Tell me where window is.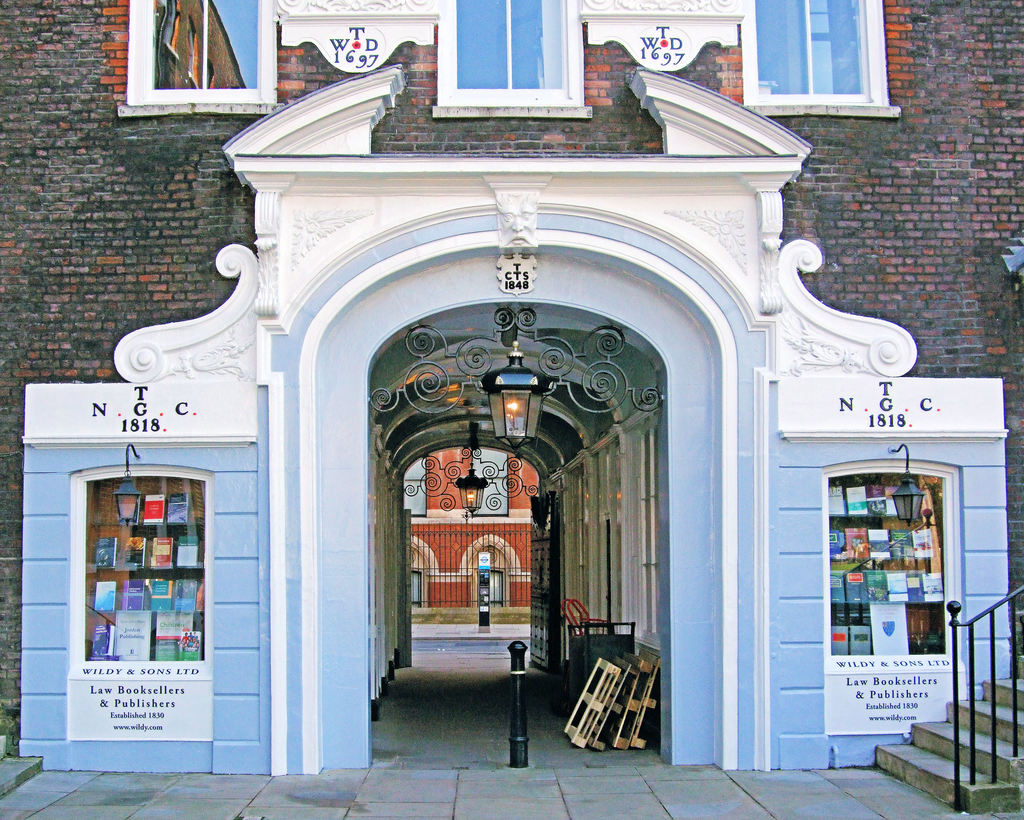
window is at 756,0,865,95.
